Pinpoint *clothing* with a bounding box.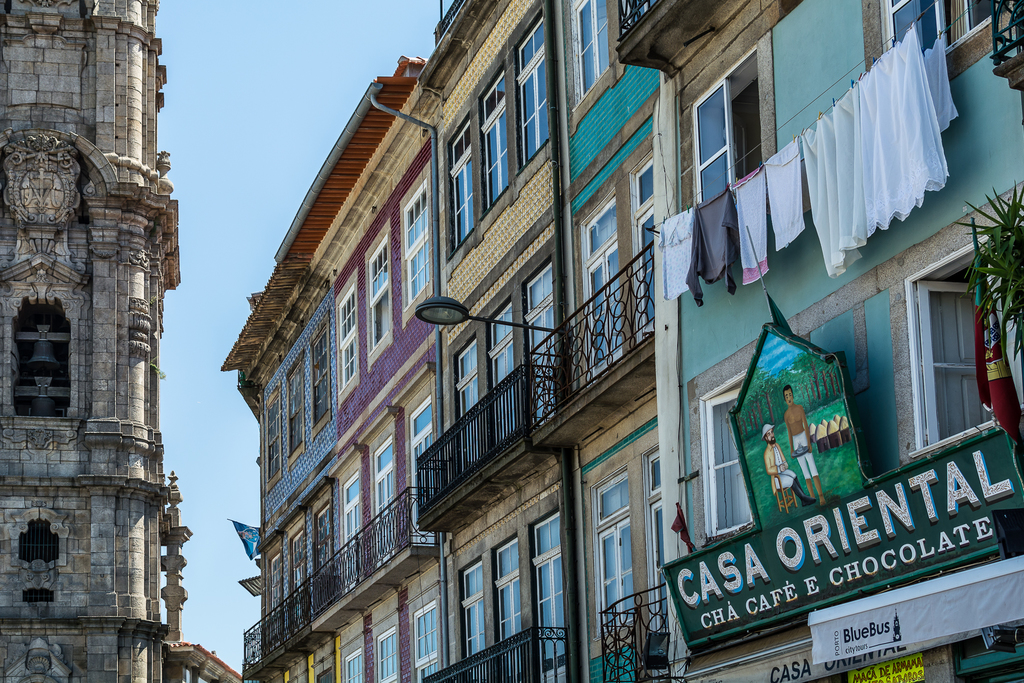
locate(688, 182, 753, 309).
